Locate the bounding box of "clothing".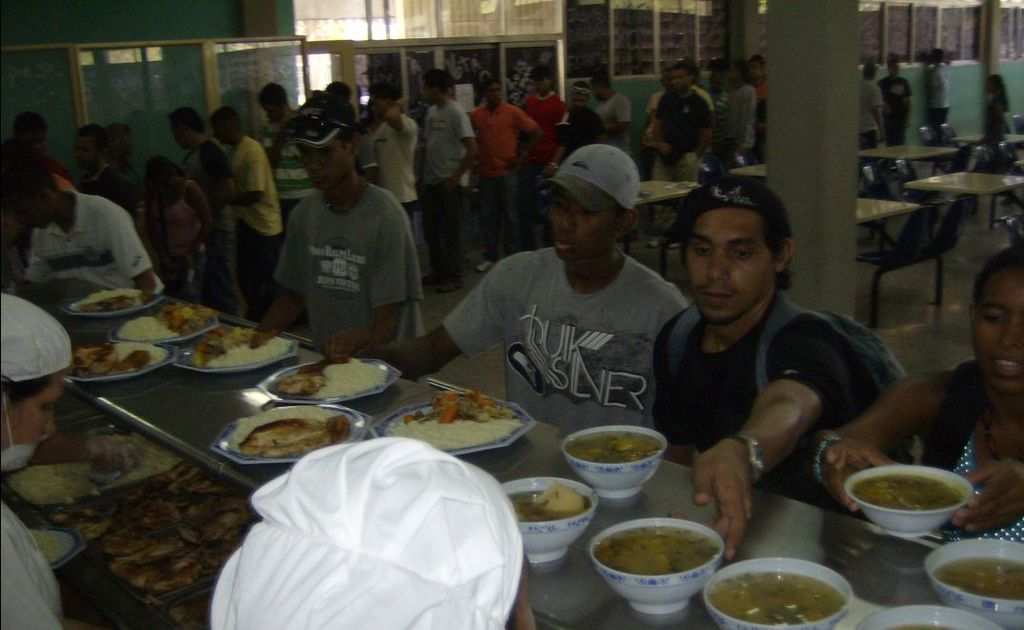
Bounding box: 931,431,1023,539.
